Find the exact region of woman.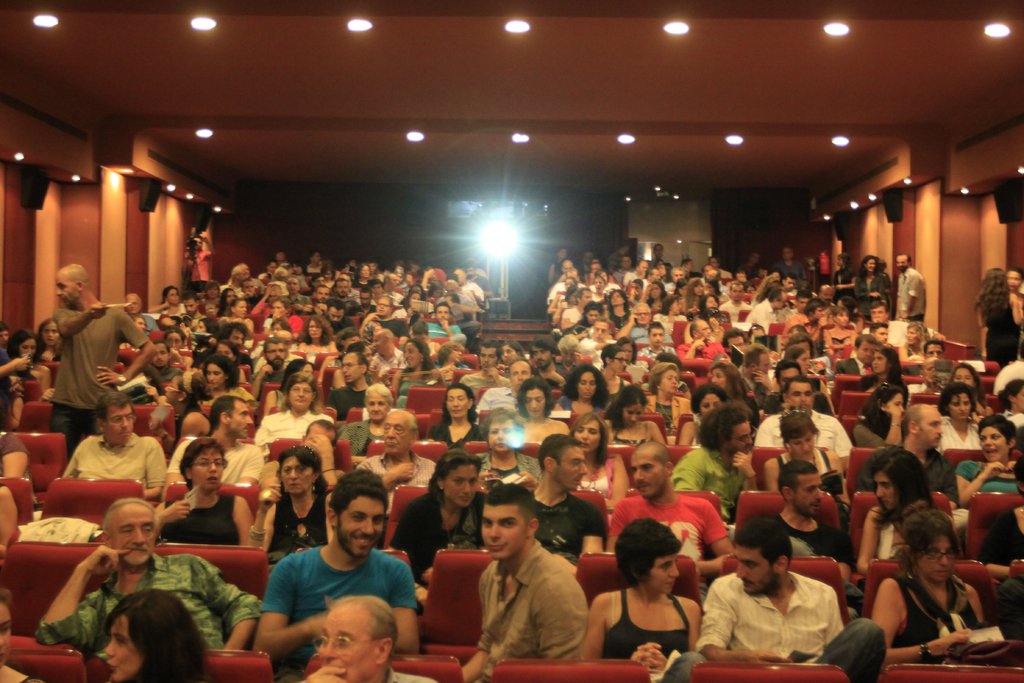
Exact region: bbox=(387, 450, 504, 609).
